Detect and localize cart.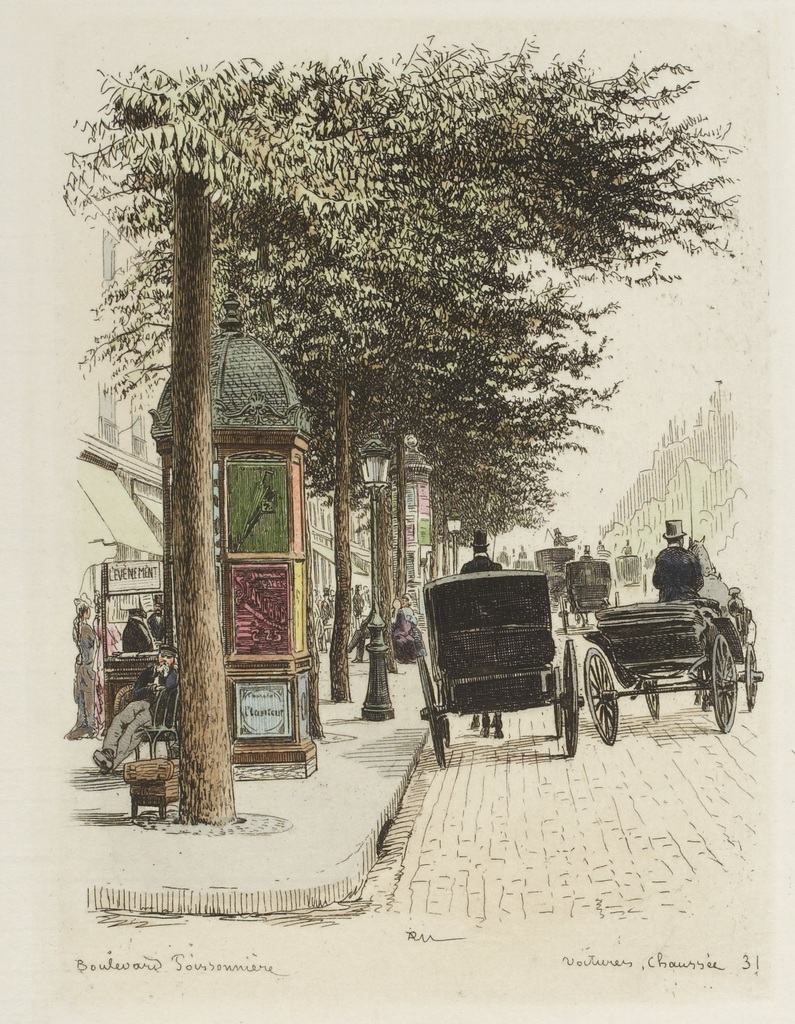
Localized at <region>526, 548, 577, 616</region>.
